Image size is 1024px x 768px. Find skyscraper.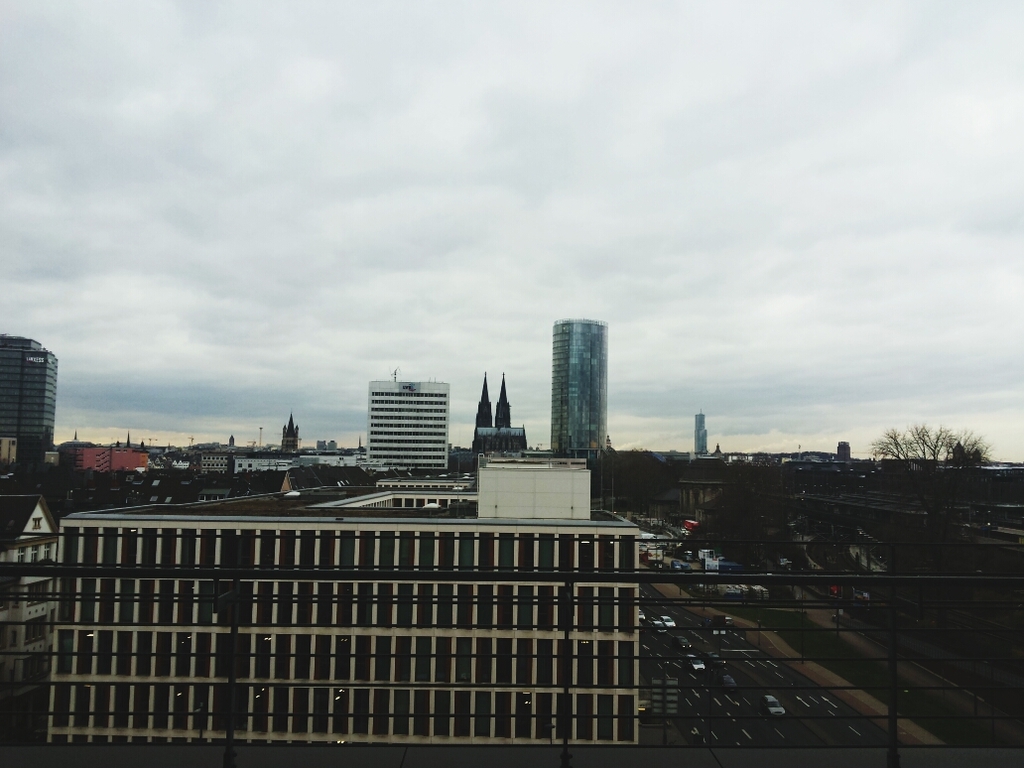
bbox(691, 411, 711, 454).
